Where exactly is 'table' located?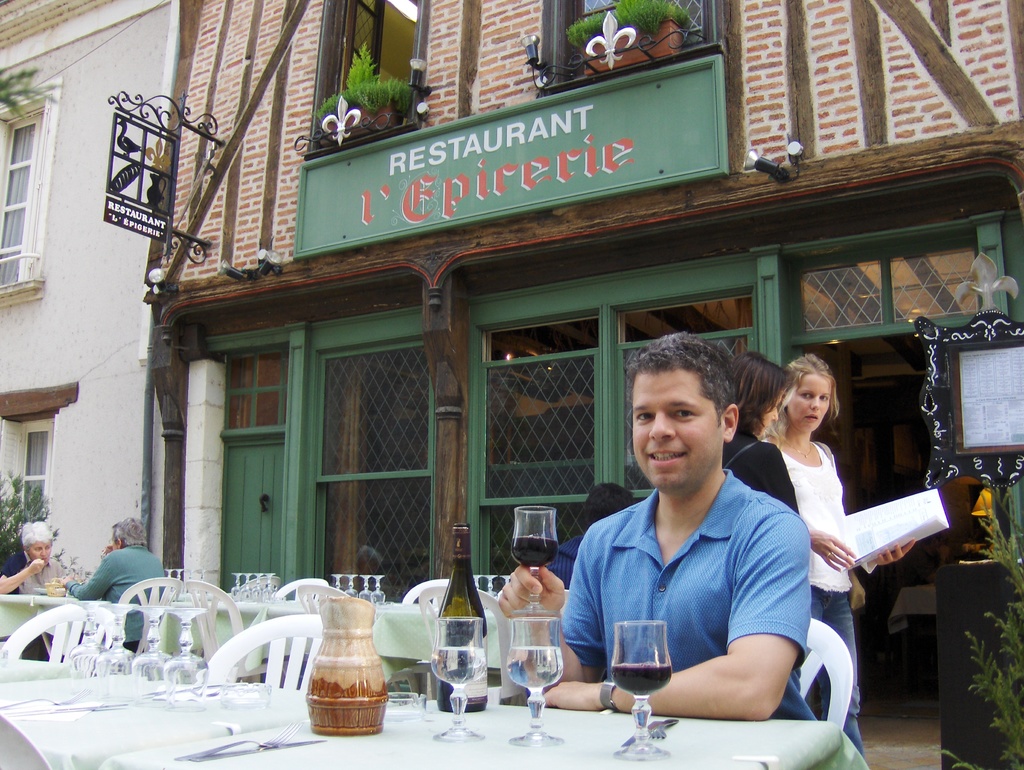
Its bounding box is [left=0, top=666, right=314, bottom=769].
